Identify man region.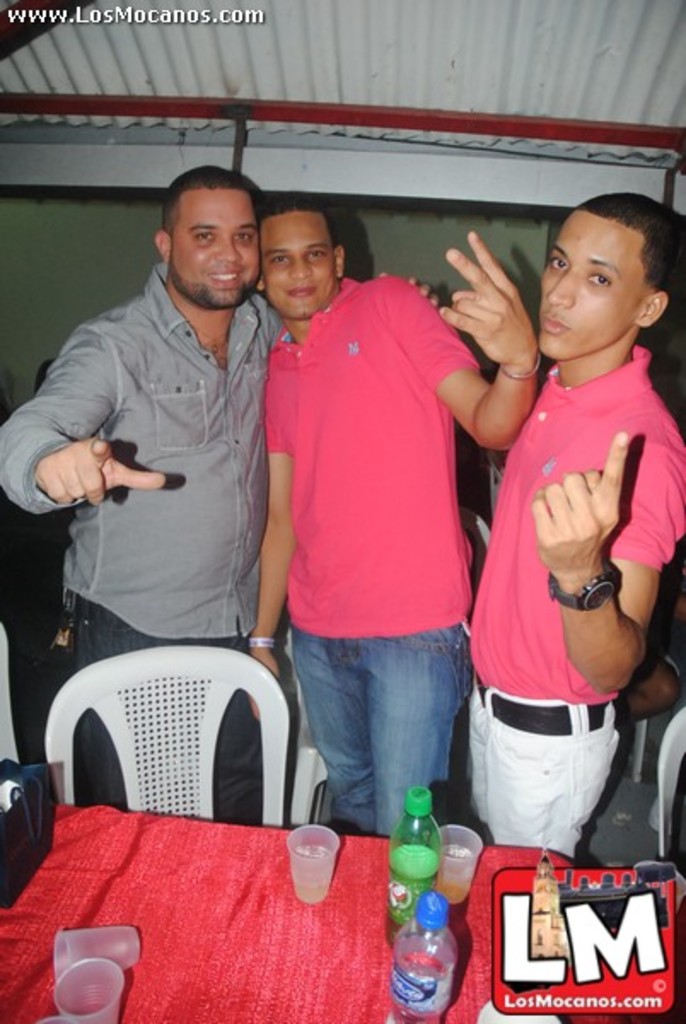
Region: 0 167 437 824.
